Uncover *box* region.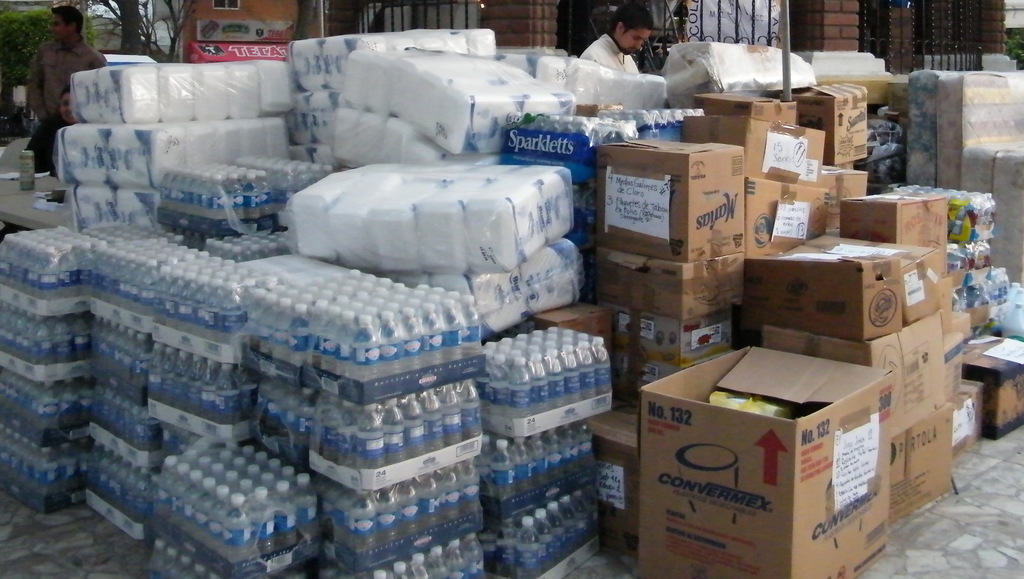
Uncovered: Rect(806, 233, 938, 323).
